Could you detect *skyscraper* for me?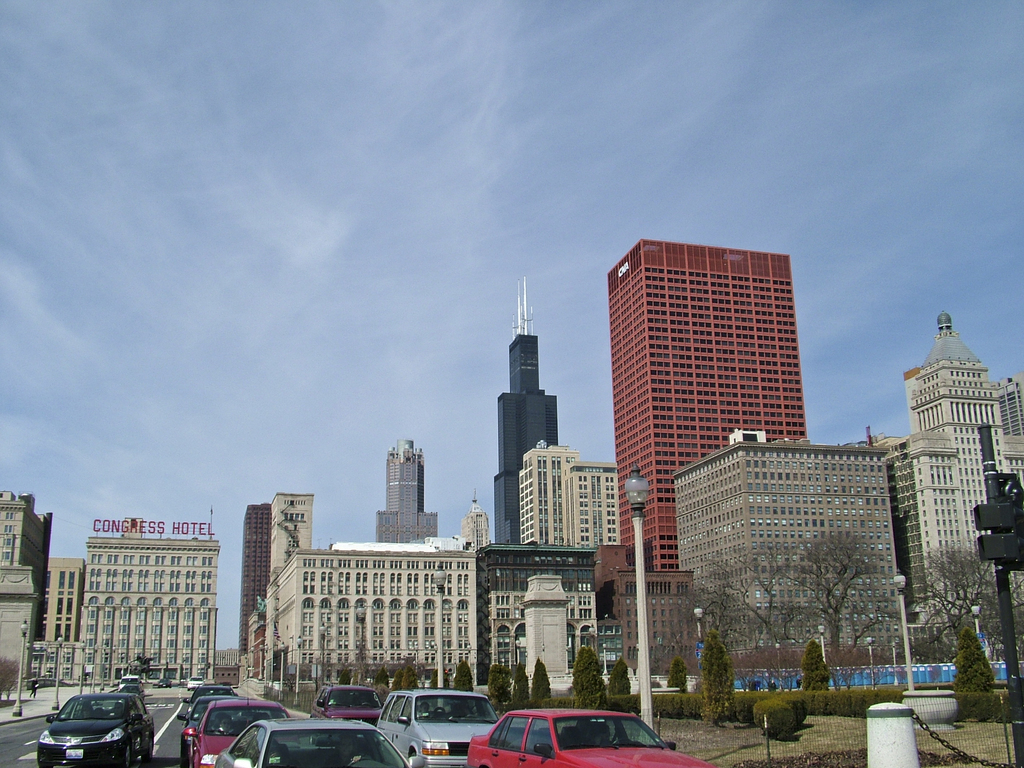
Detection result: region(488, 276, 573, 544).
